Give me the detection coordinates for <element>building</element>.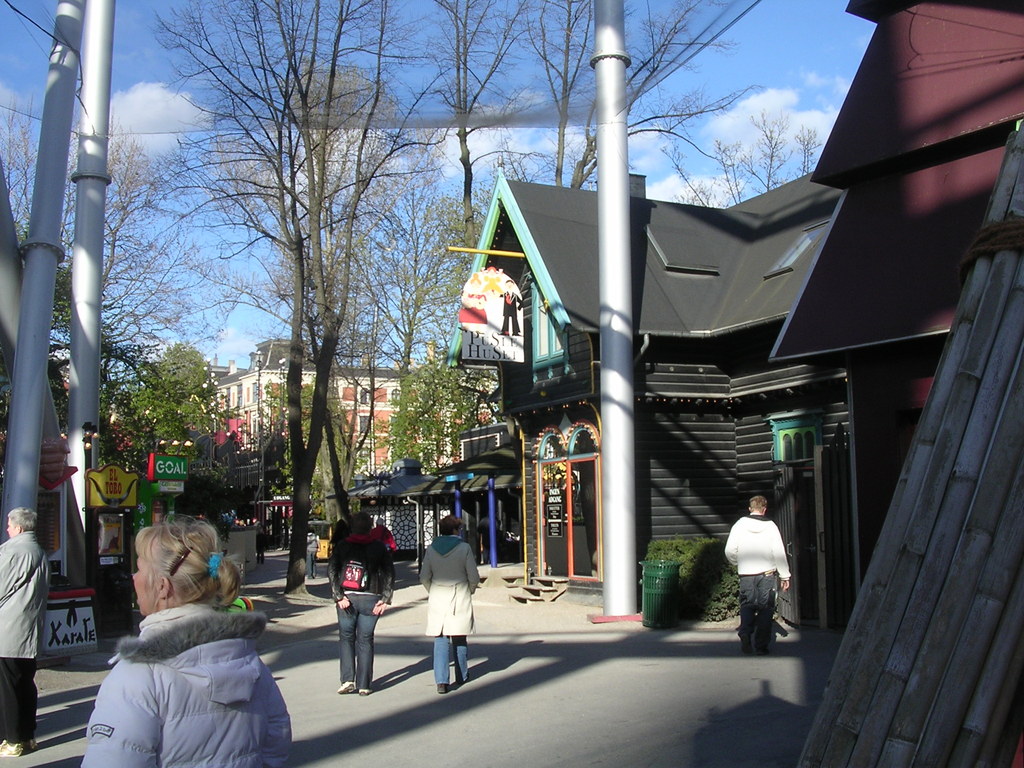
<bbox>762, 0, 1023, 596</bbox>.
